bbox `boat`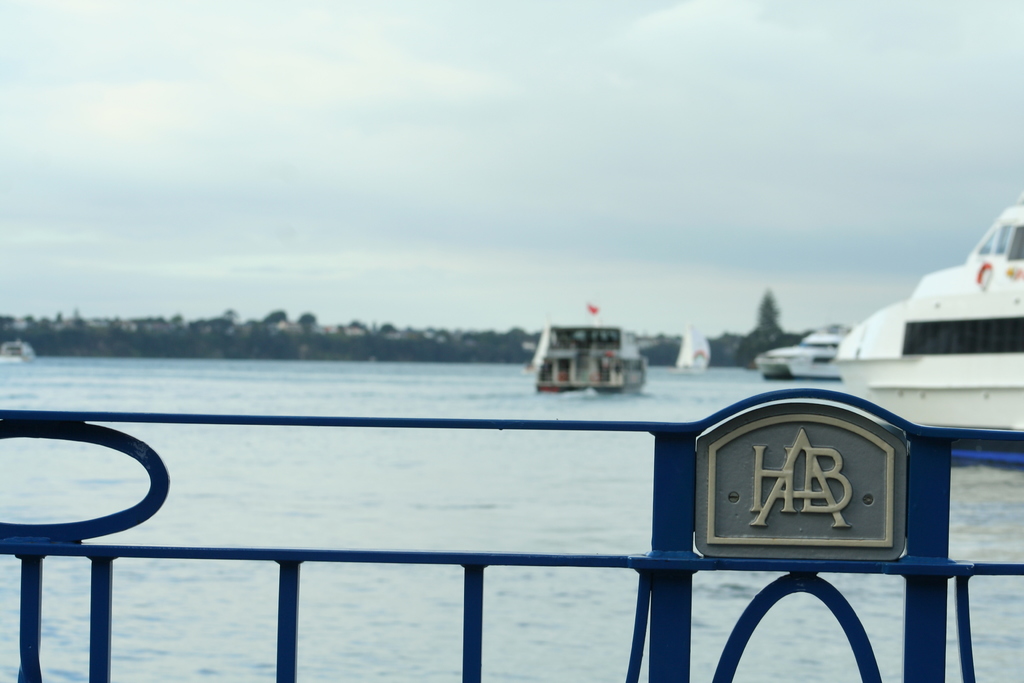
x1=0 y1=336 x2=38 y2=367
